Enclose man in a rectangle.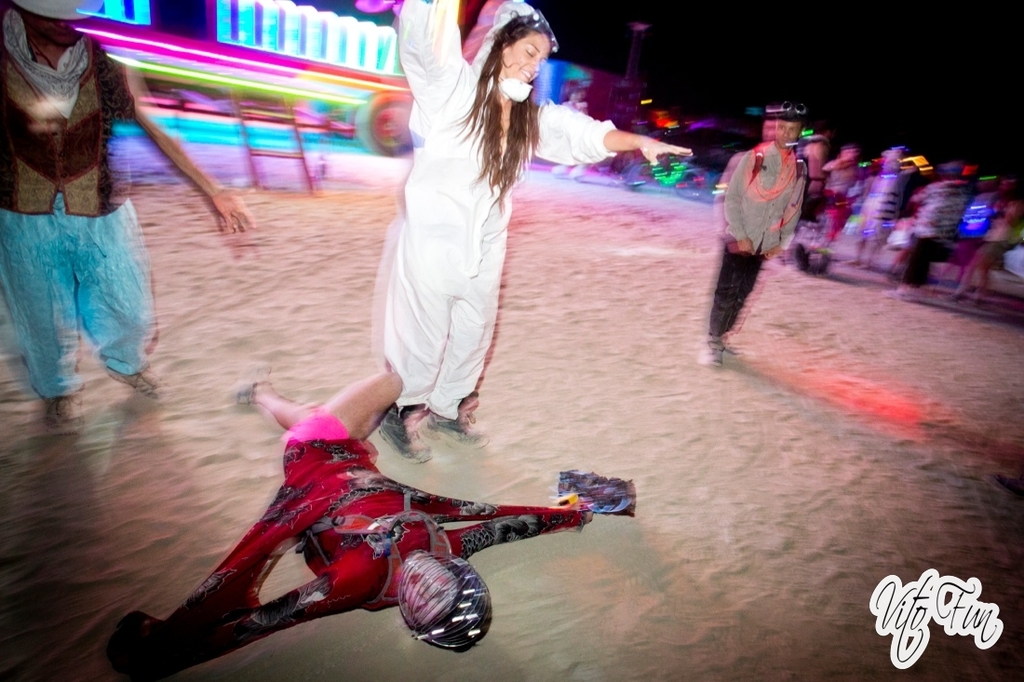
{"left": 822, "top": 148, "right": 868, "bottom": 247}.
